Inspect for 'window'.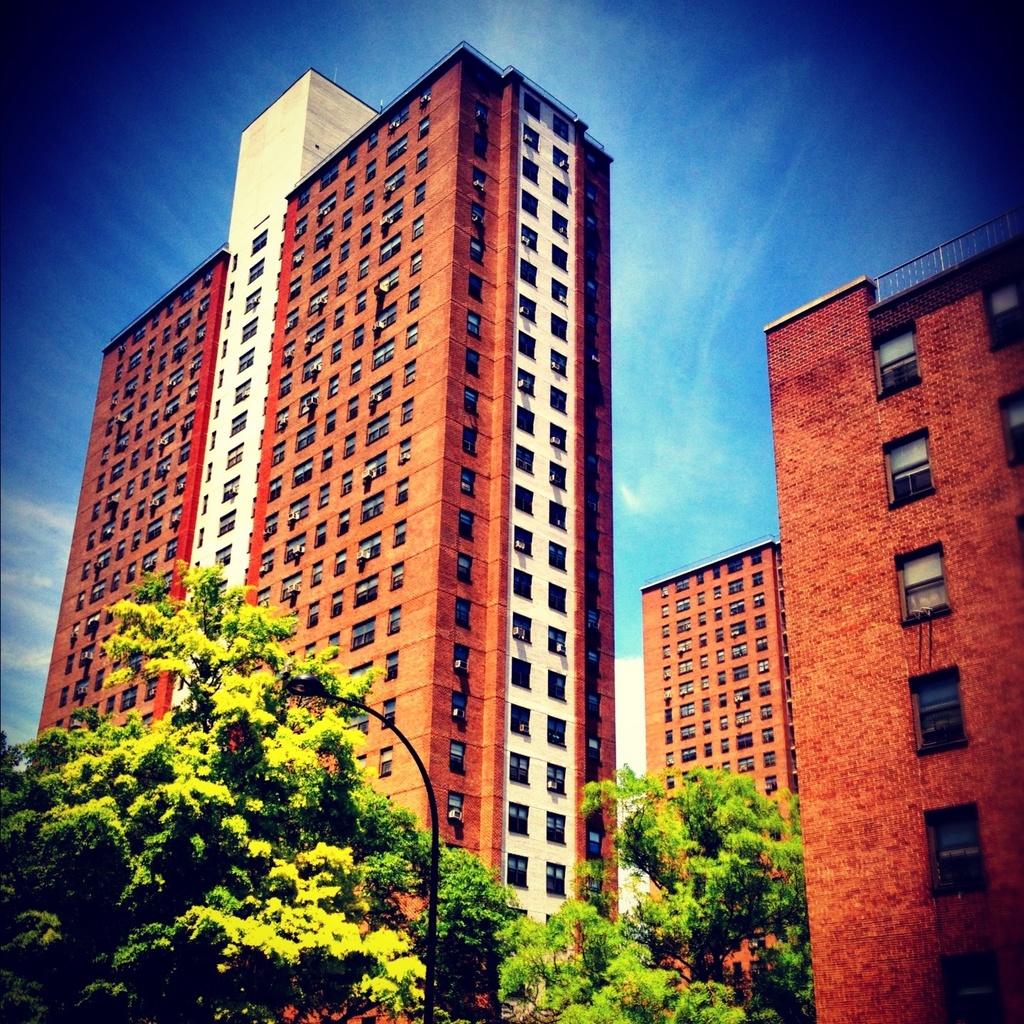
Inspection: <region>190, 353, 203, 367</region>.
